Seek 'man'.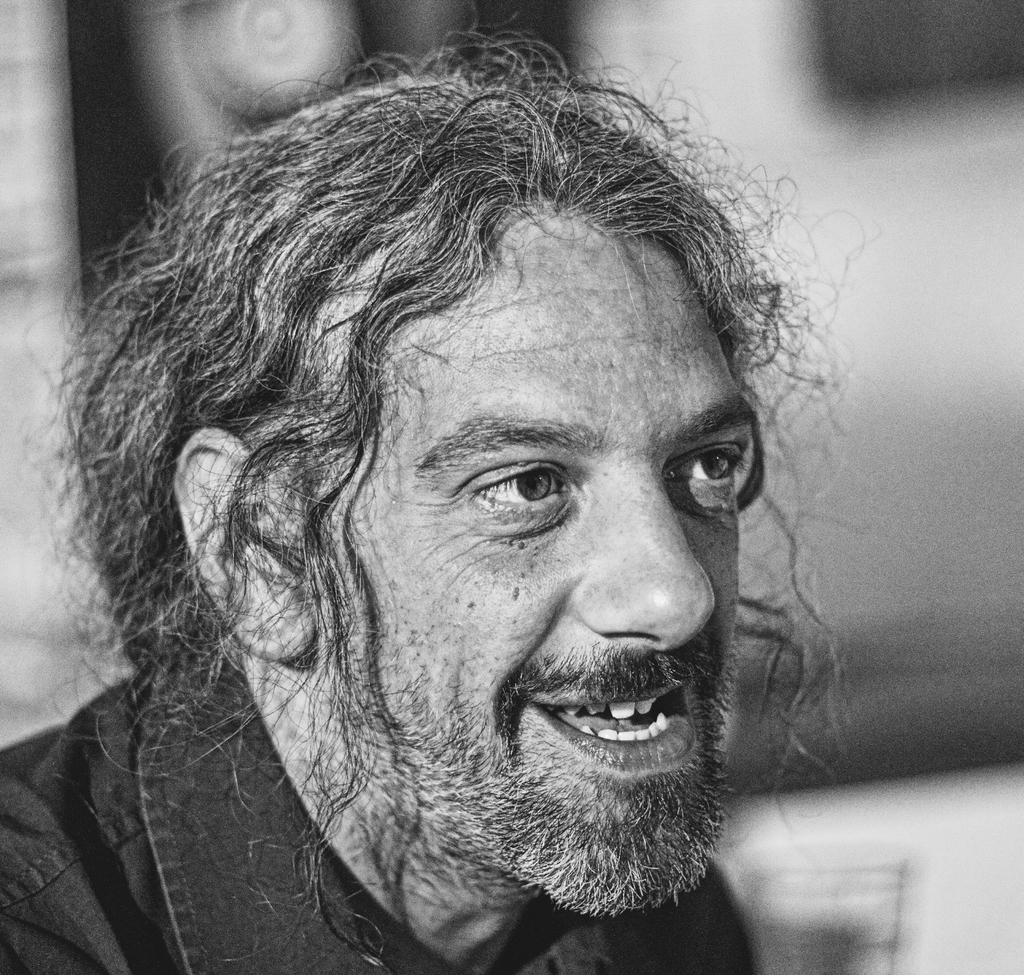
(21, 40, 914, 974).
